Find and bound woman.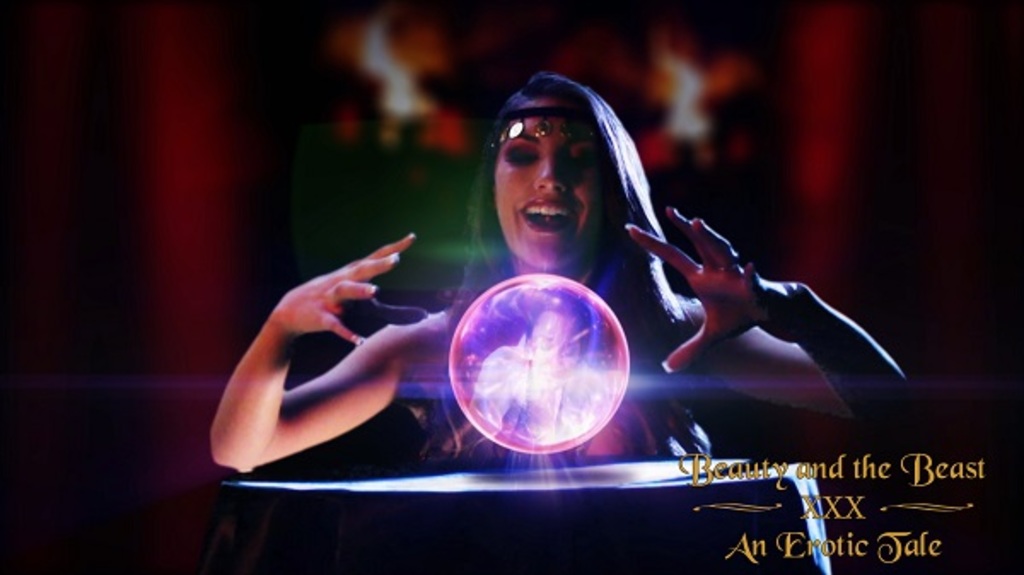
Bound: <region>256, 60, 848, 508</region>.
